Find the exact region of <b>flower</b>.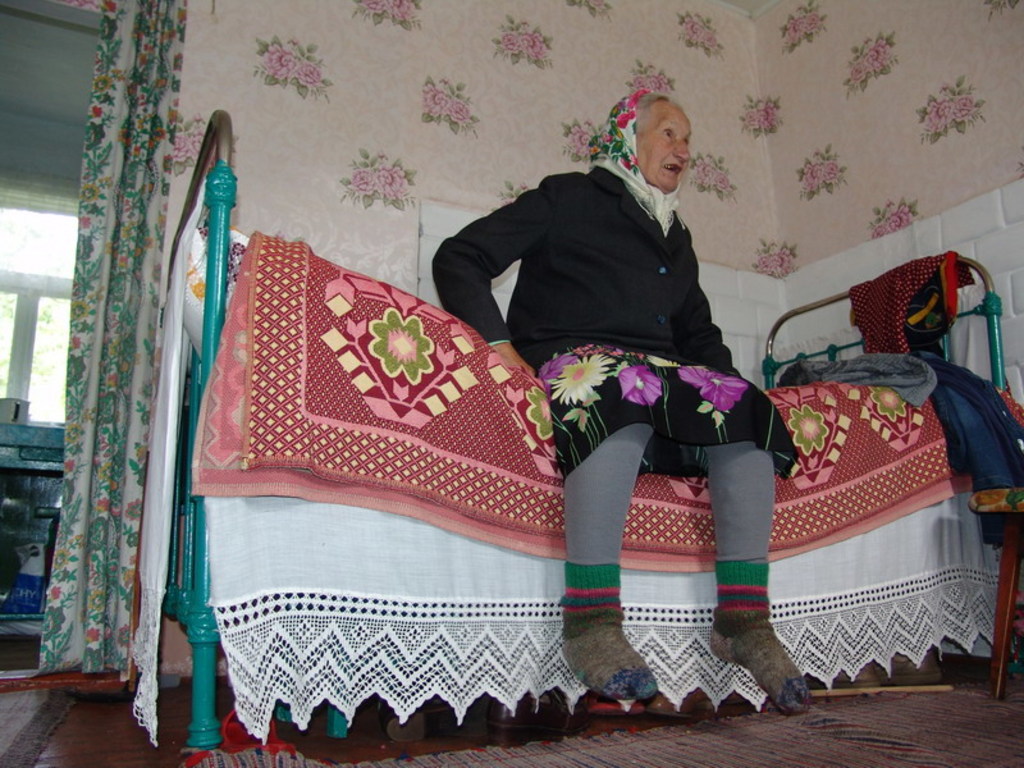
Exact region: box(347, 168, 376, 197).
